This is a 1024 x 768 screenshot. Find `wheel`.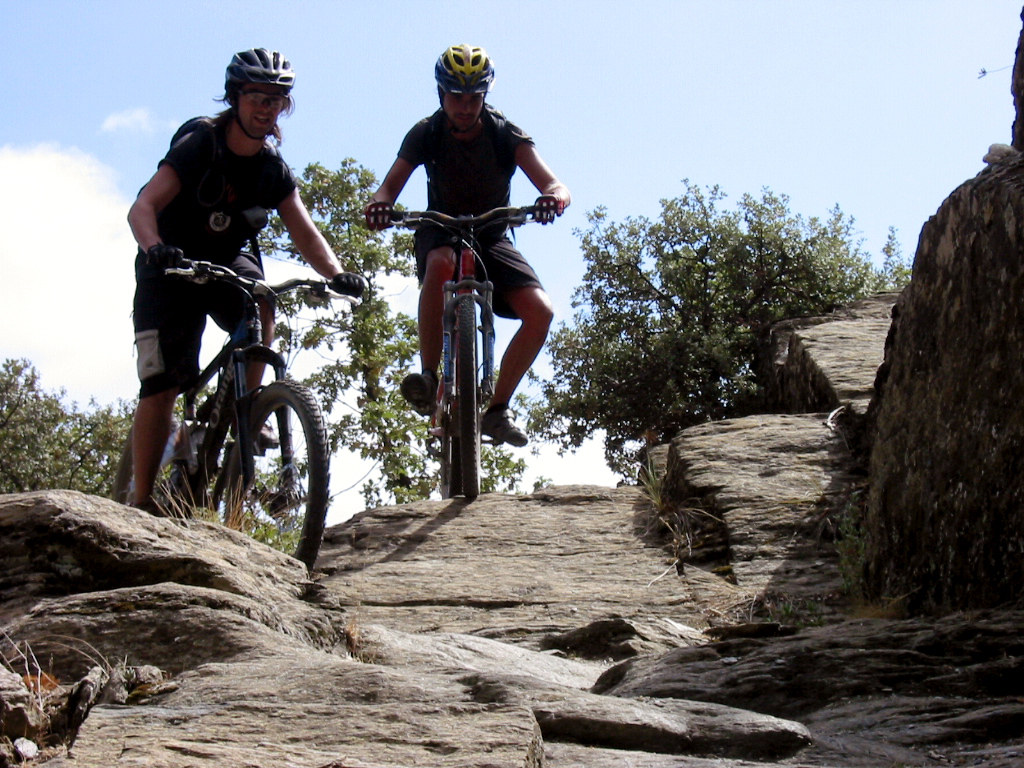
Bounding box: BBox(224, 359, 317, 560).
